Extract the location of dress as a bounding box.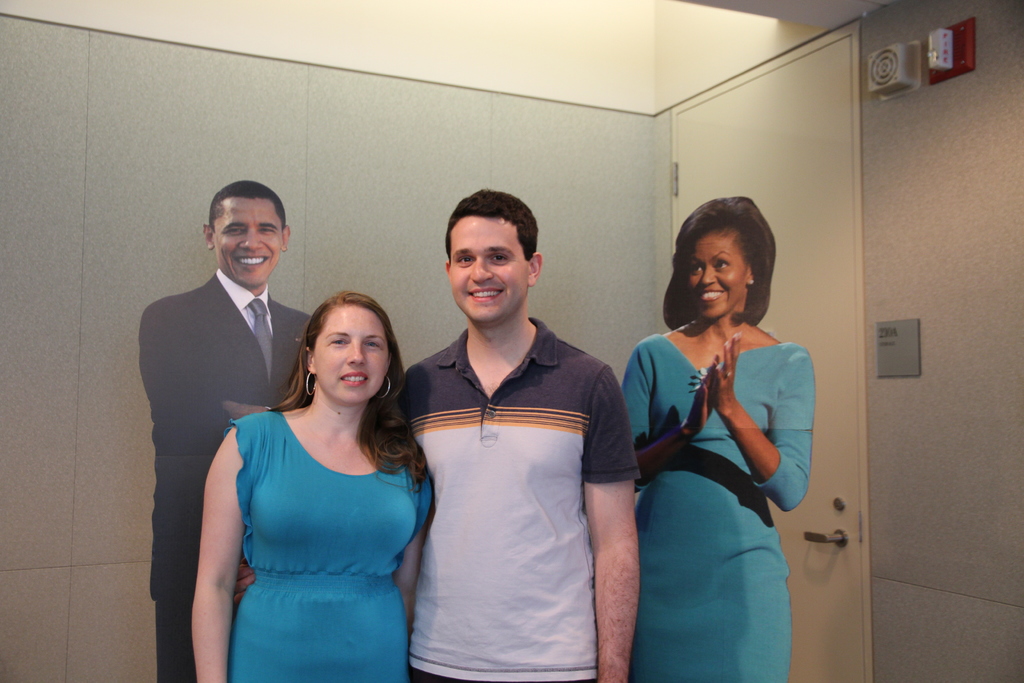
x1=221 y1=409 x2=433 y2=682.
